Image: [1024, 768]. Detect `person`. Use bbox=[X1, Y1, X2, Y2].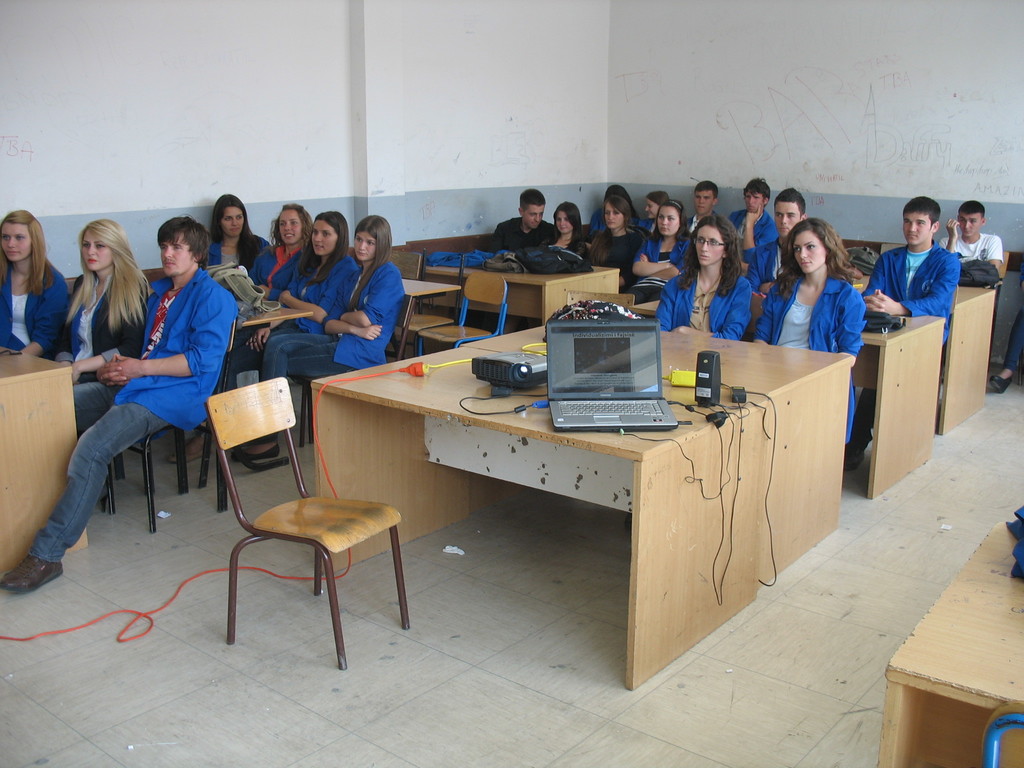
bbox=[590, 195, 643, 288].
